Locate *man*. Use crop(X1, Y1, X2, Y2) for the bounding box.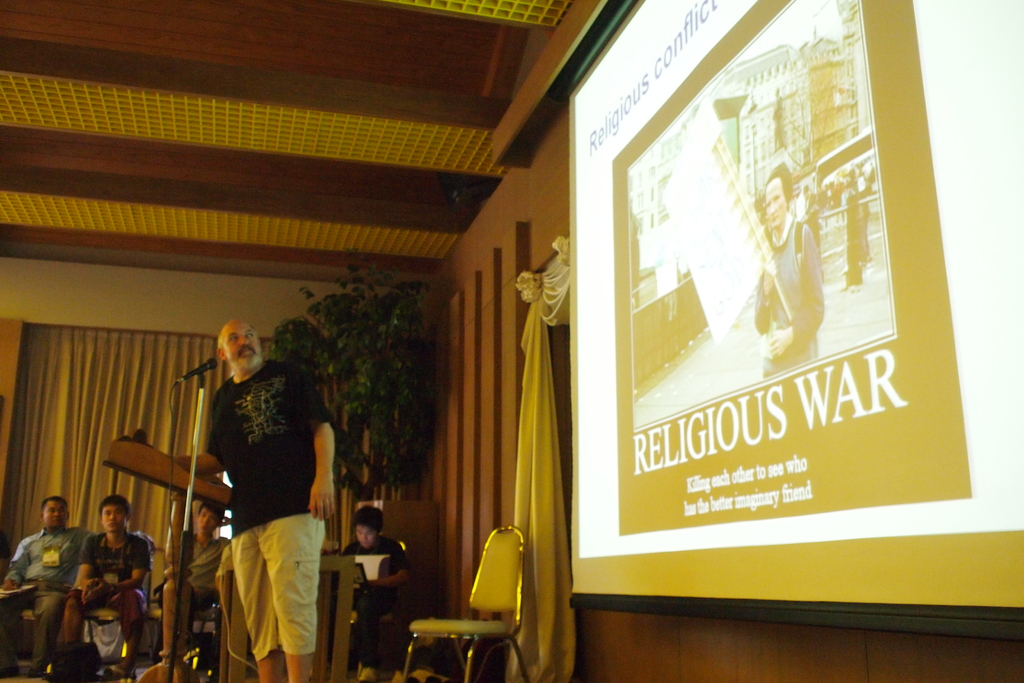
crop(178, 498, 234, 672).
